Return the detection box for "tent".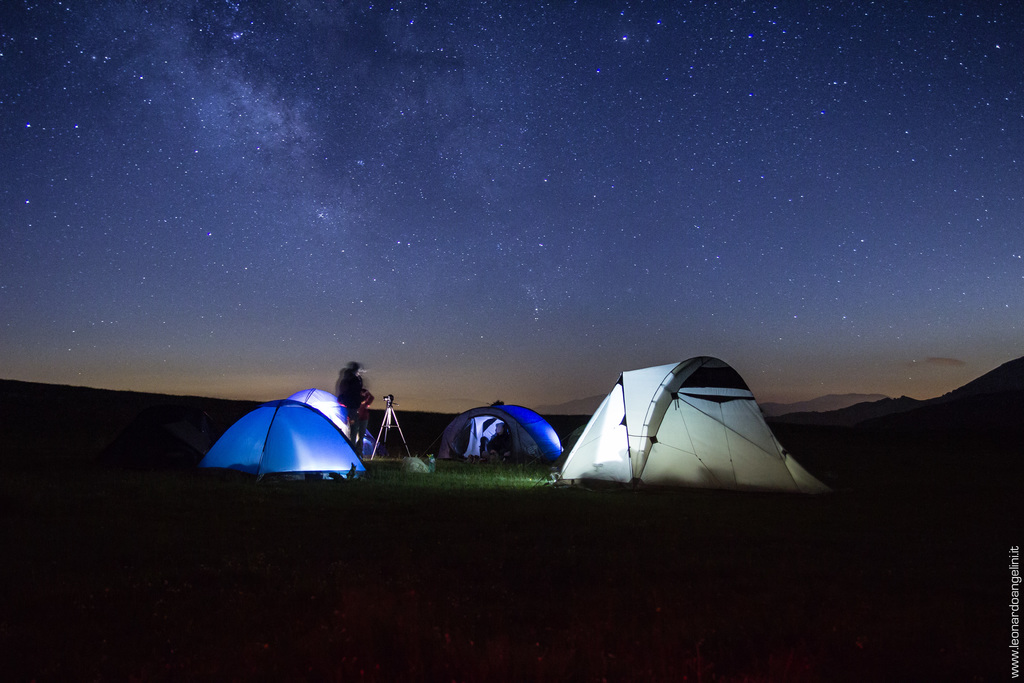
430:393:568:462.
